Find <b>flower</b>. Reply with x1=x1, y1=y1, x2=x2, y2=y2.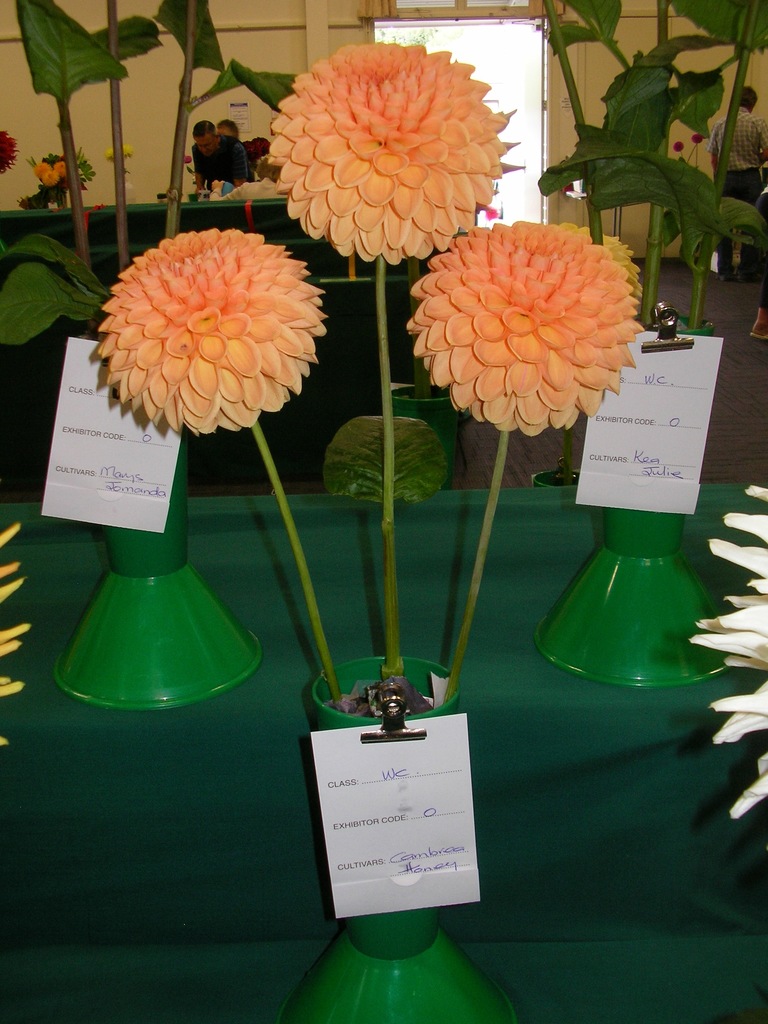
x1=555, y1=221, x2=655, y2=310.
